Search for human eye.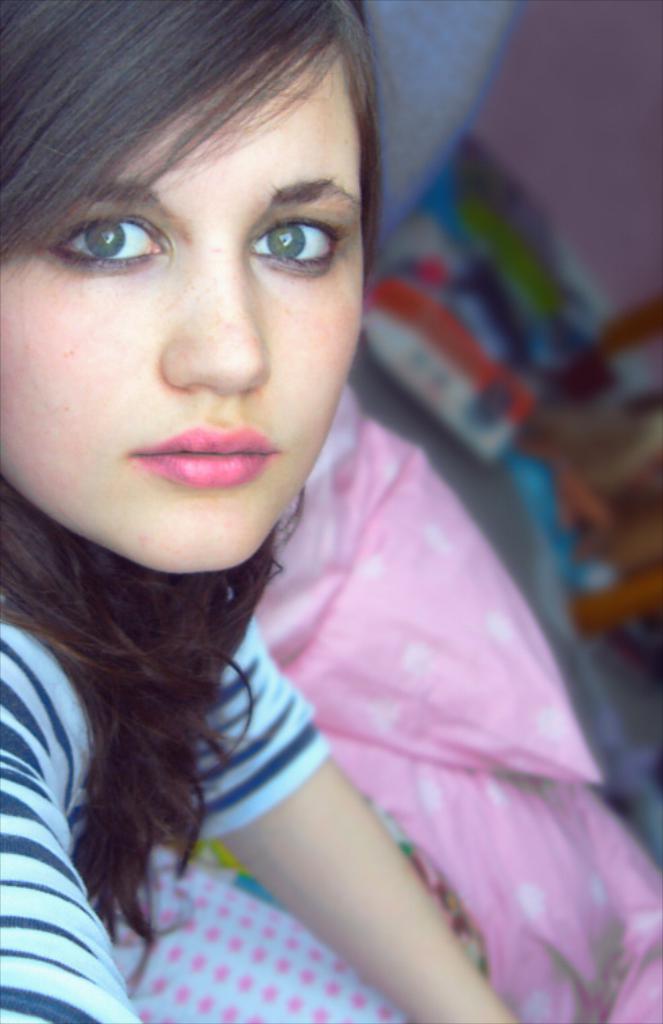
Found at rect(36, 200, 169, 276).
